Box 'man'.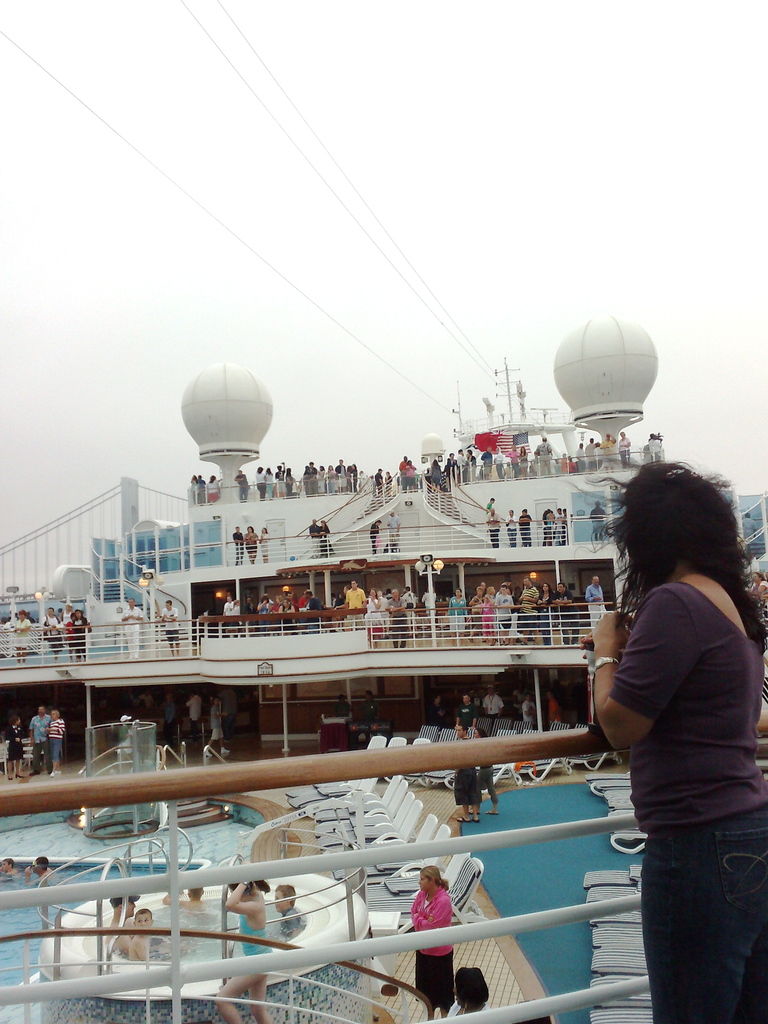
232, 470, 246, 503.
